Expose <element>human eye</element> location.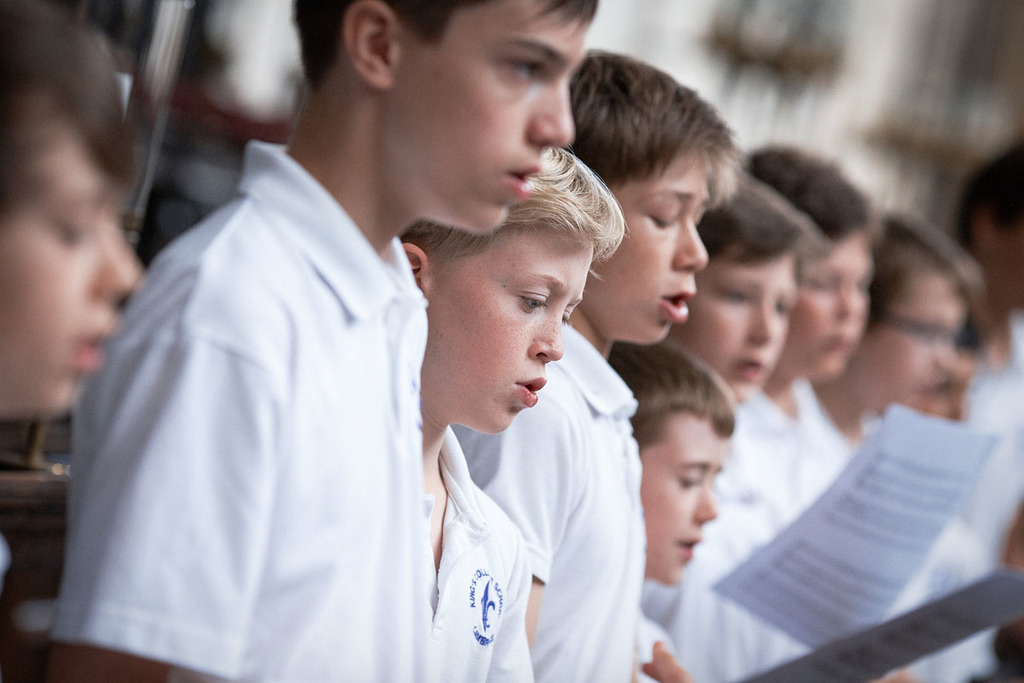
Exposed at bbox=[513, 283, 553, 312].
